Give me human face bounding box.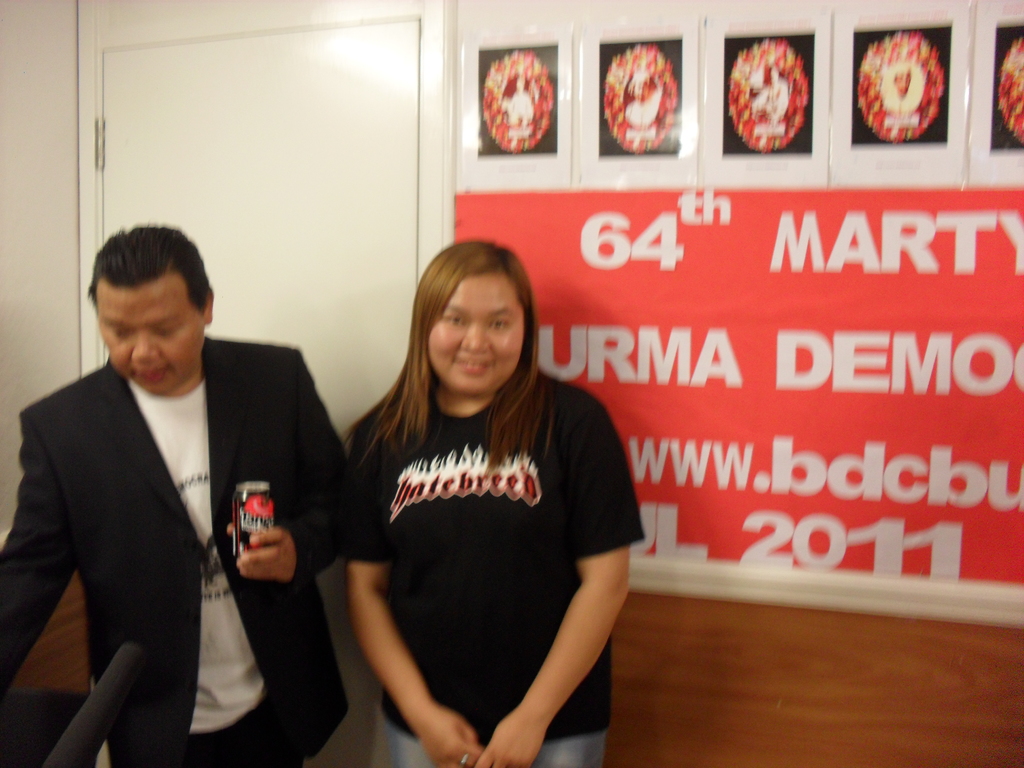
428,274,524,395.
